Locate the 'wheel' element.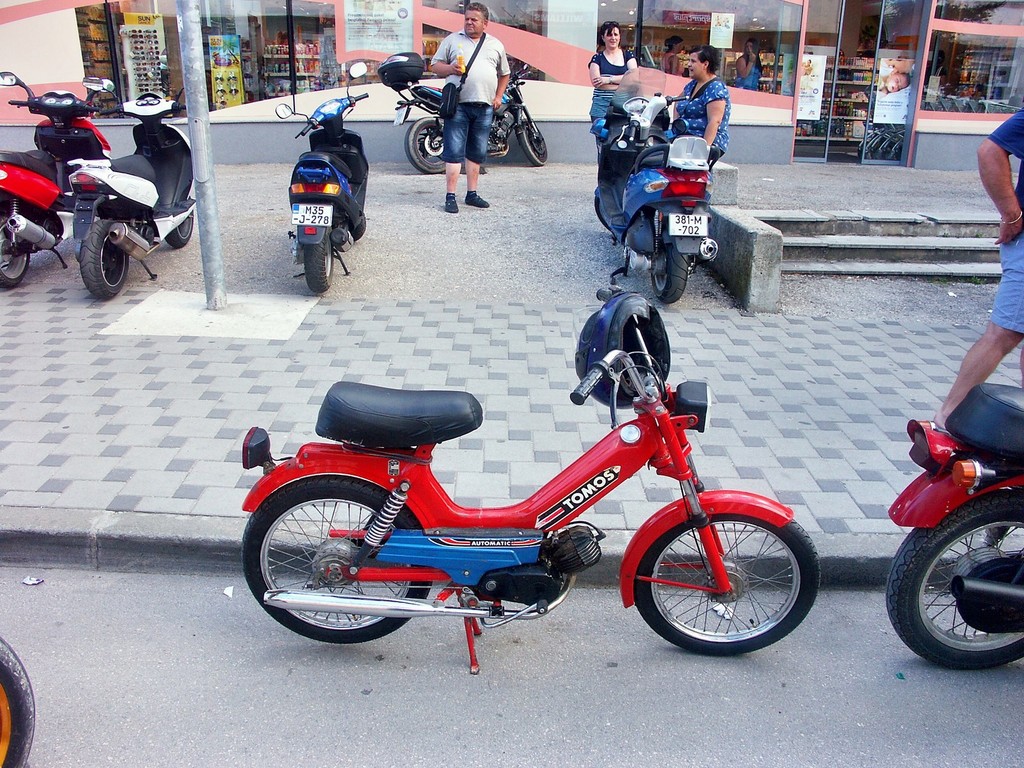
Element bbox: pyautogui.locateOnScreen(635, 518, 822, 654).
